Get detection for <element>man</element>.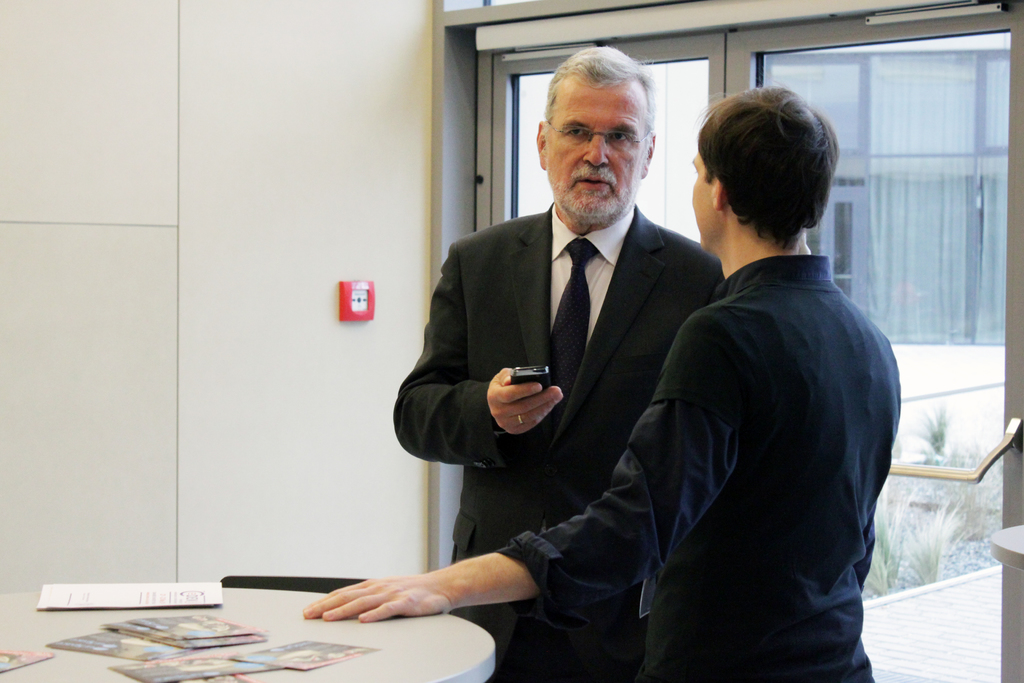
Detection: region(299, 83, 901, 682).
